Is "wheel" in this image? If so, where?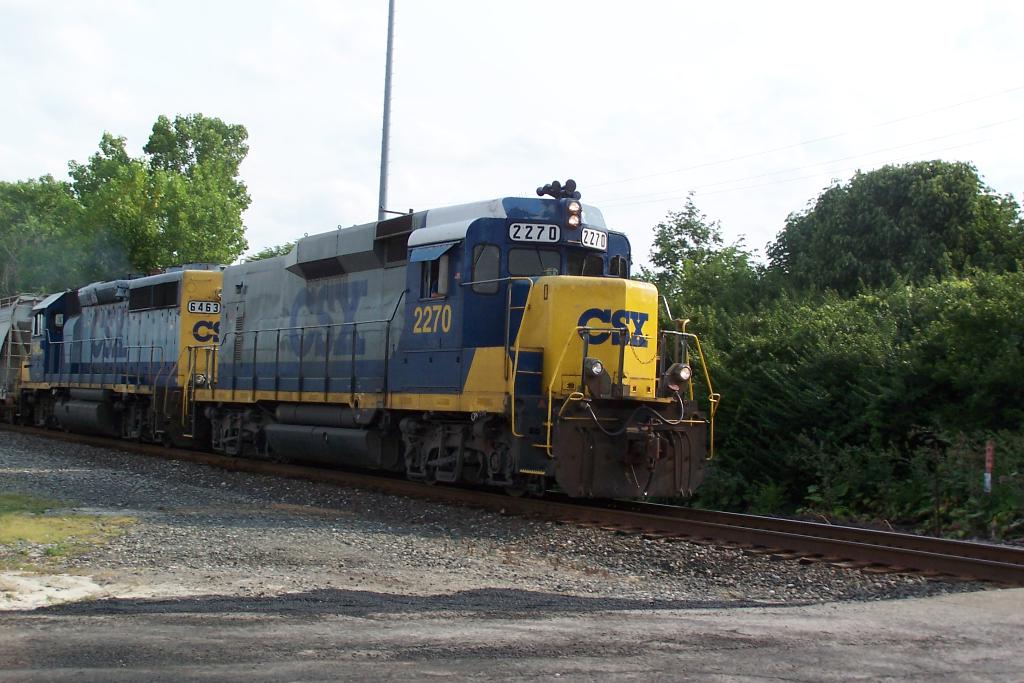
Yes, at (left=161, top=436, right=170, bottom=450).
